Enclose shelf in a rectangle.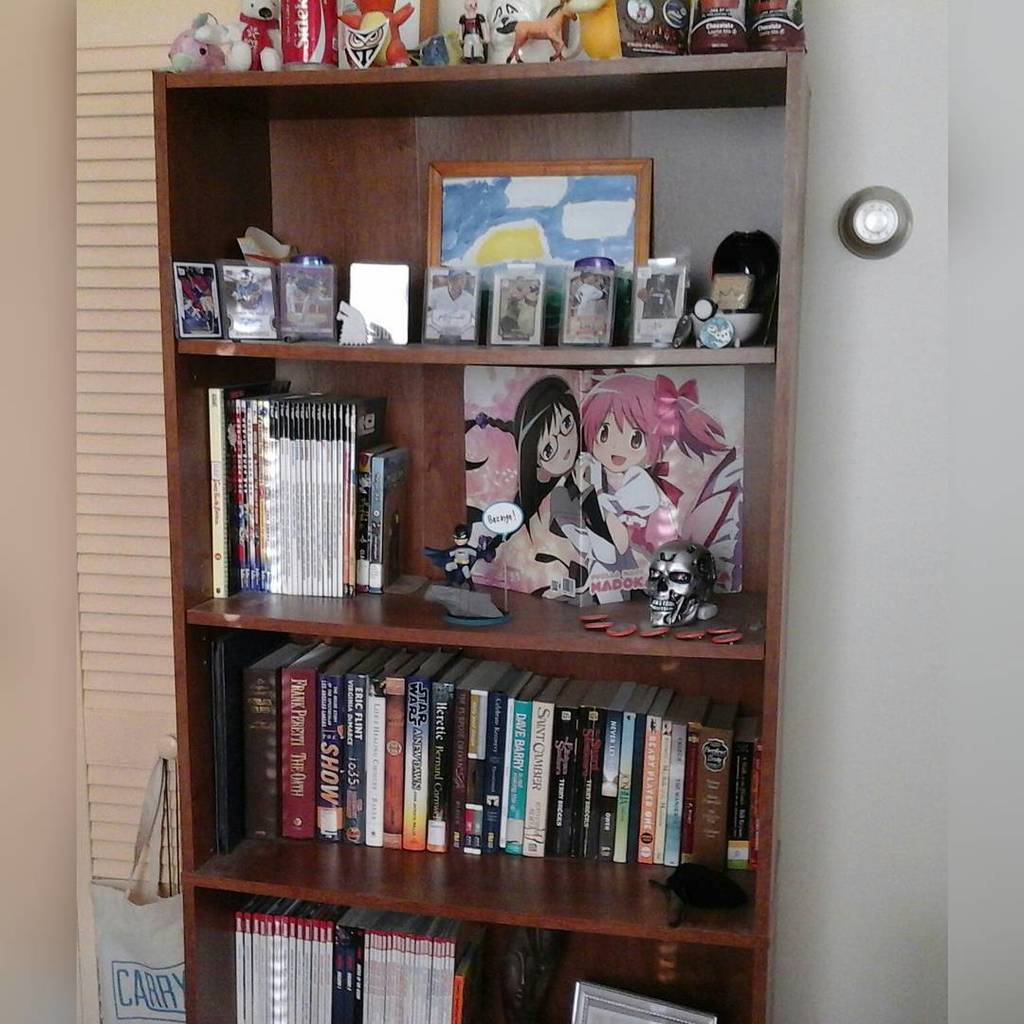
(x1=145, y1=48, x2=808, y2=1023).
